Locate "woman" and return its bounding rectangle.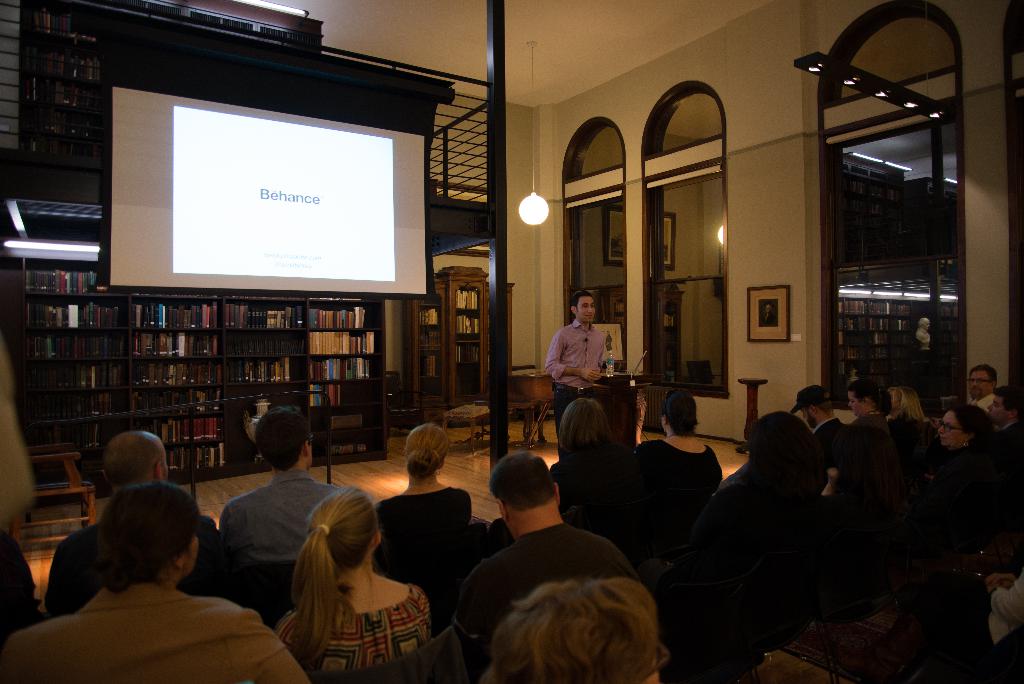
BBox(371, 420, 473, 558).
